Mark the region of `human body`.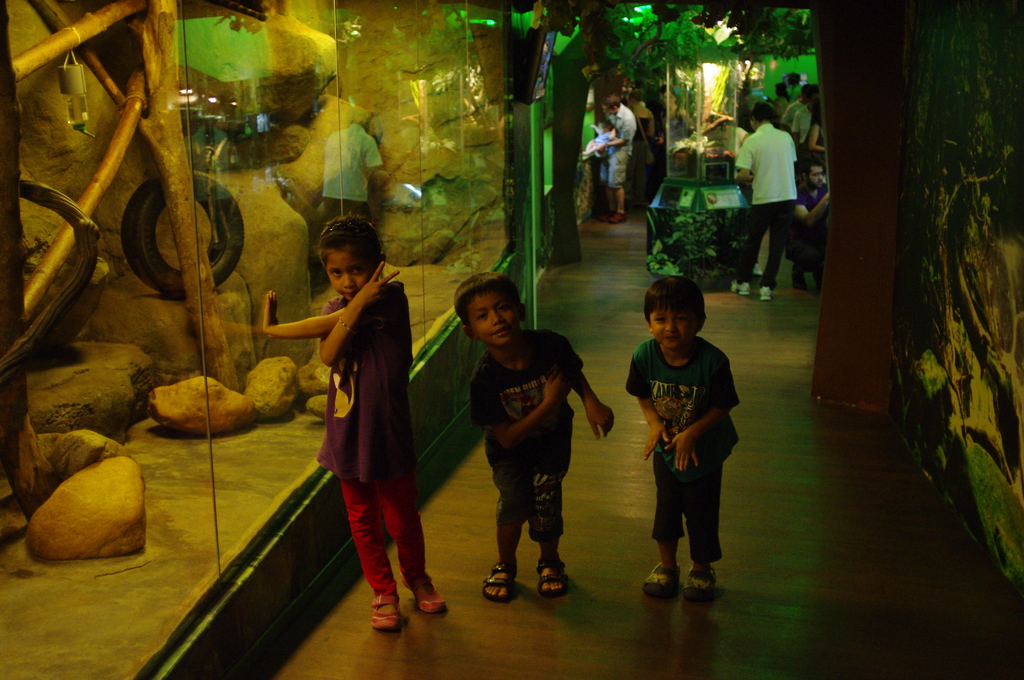
Region: Rect(621, 273, 737, 596).
